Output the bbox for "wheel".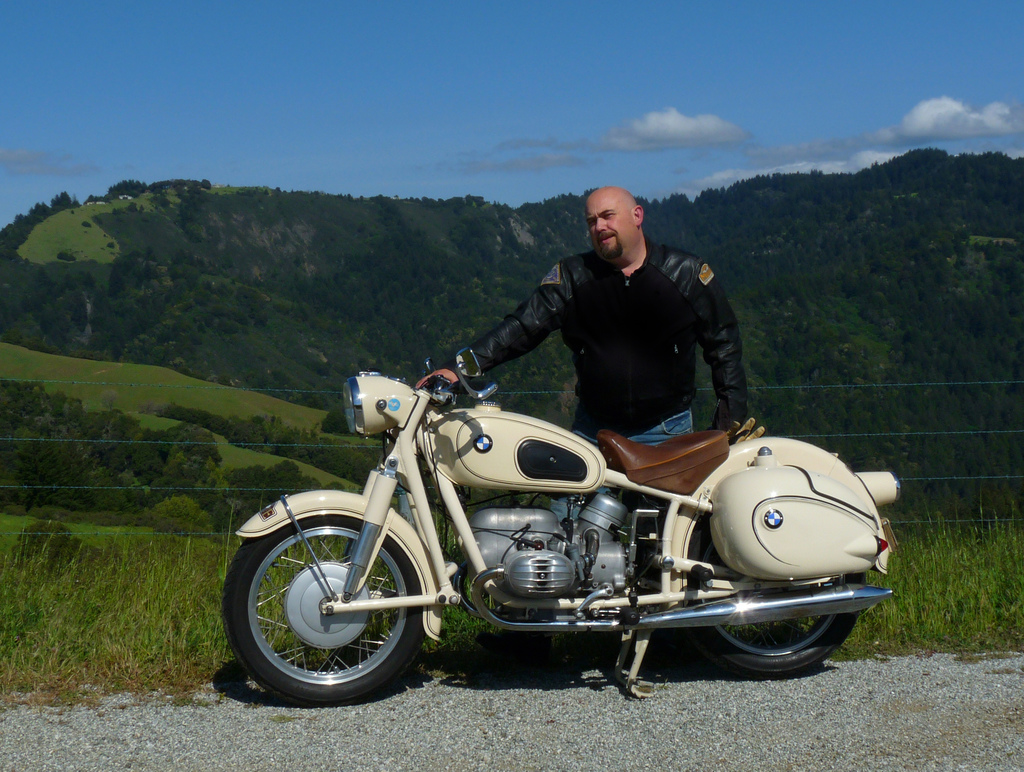
rect(244, 513, 419, 707).
